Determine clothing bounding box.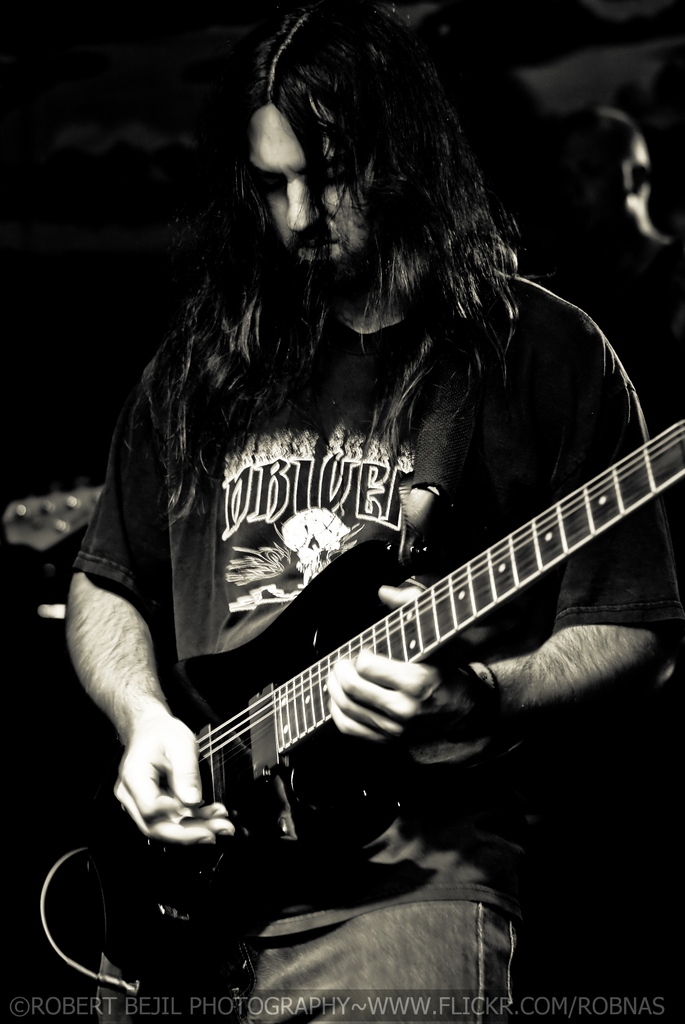
Determined: {"left": 73, "top": 269, "right": 673, "bottom": 1023}.
